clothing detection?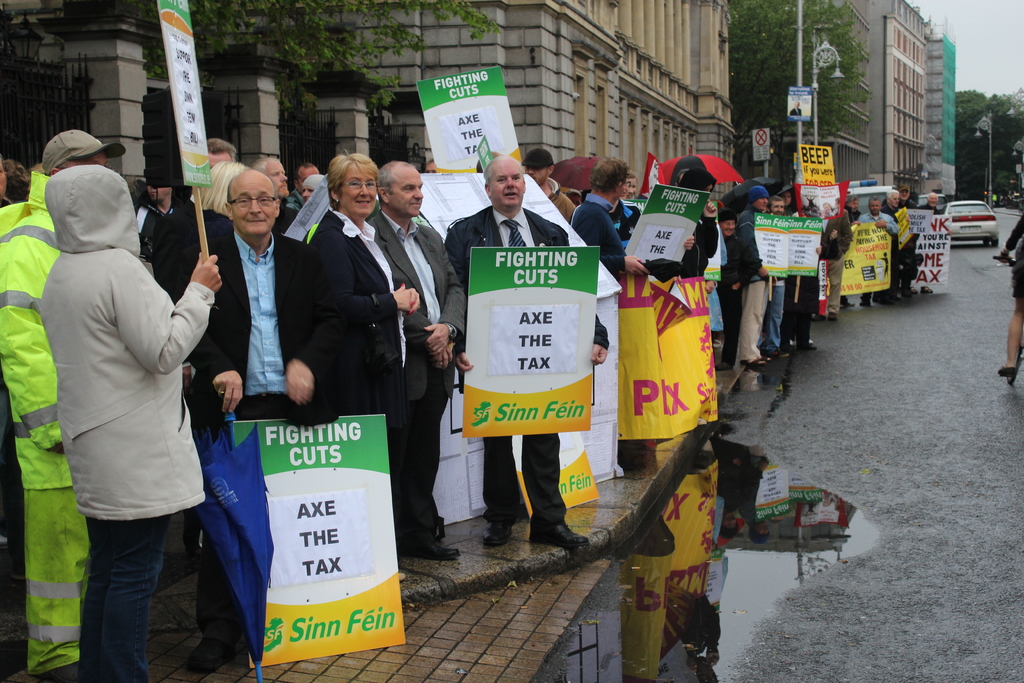
bbox(897, 198, 917, 288)
